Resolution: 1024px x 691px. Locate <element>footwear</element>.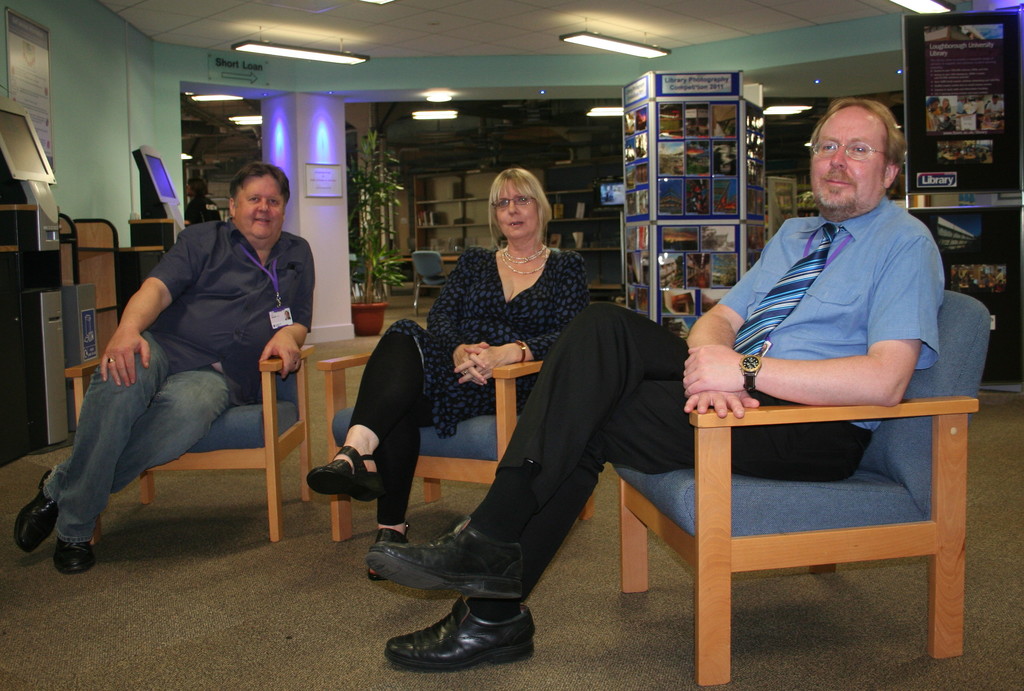
15/469/61/556.
